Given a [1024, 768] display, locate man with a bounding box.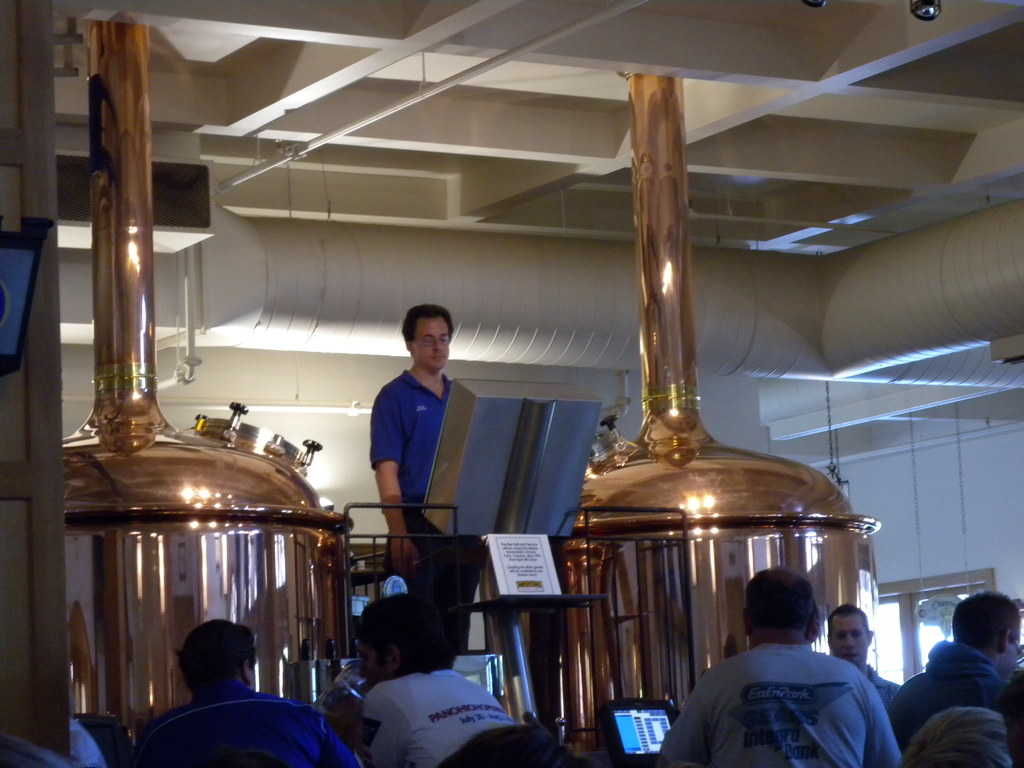
Located: 886, 588, 1023, 743.
